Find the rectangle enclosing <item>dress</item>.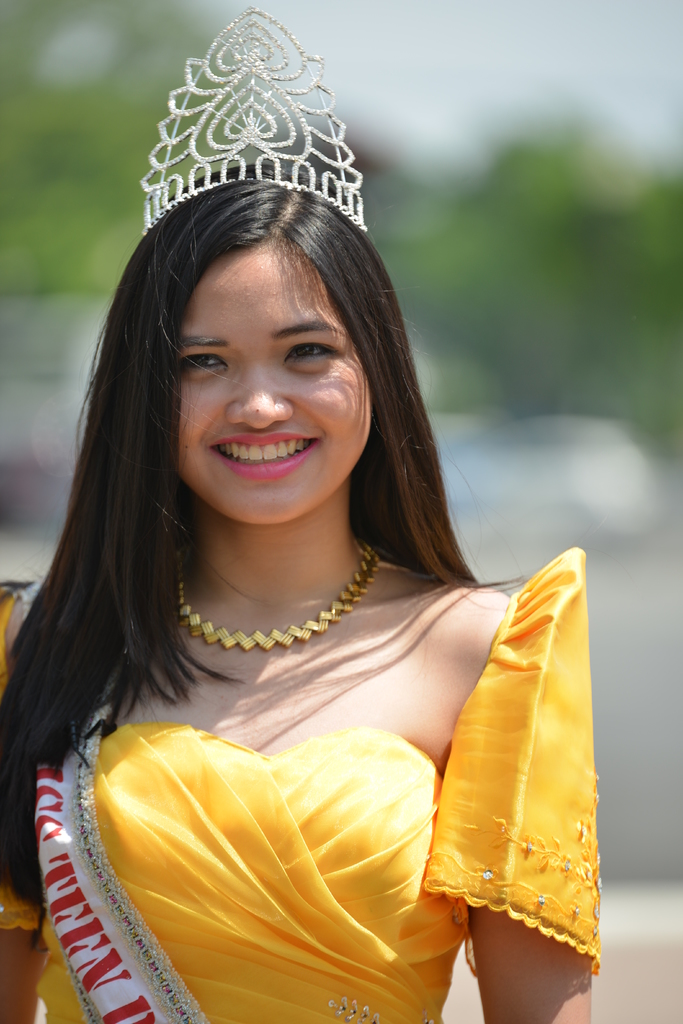
select_region(0, 547, 600, 1023).
